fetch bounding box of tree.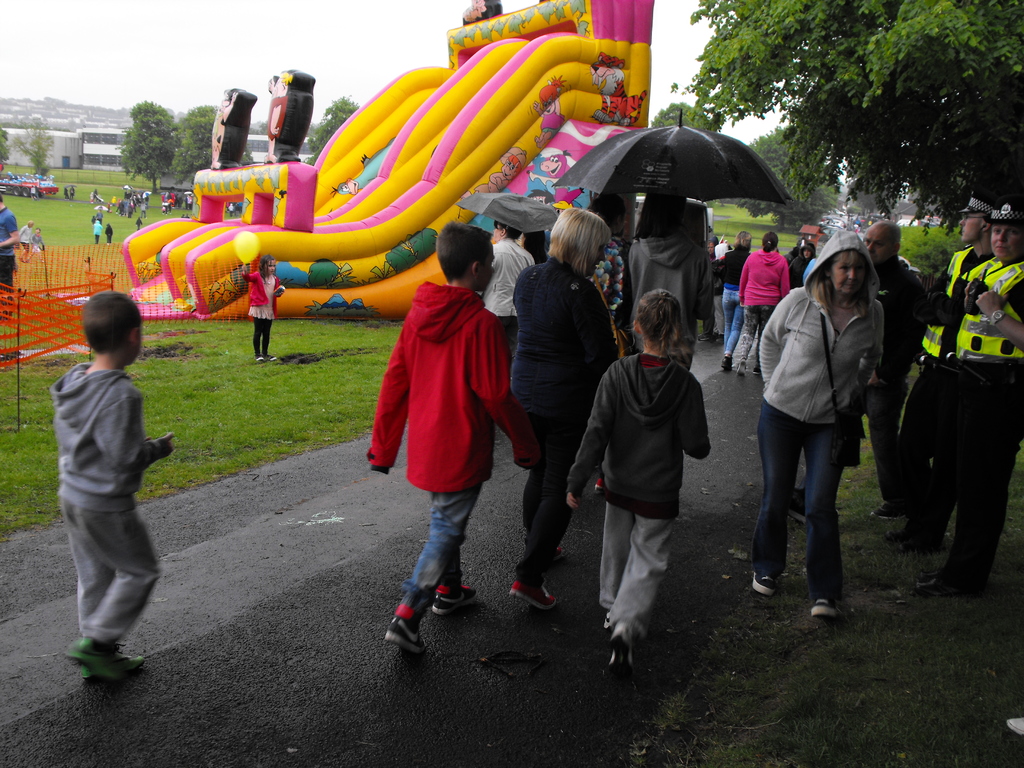
Bbox: <bbox>648, 101, 716, 134</bbox>.
